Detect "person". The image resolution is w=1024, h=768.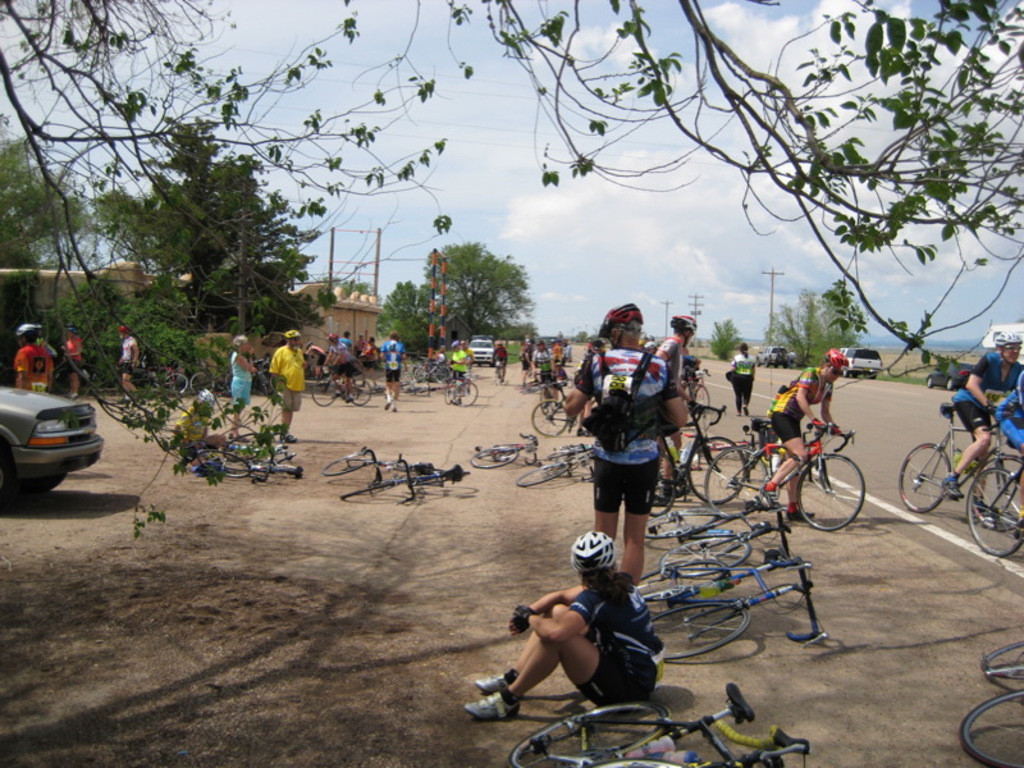
<bbox>326, 330, 351, 390</bbox>.
